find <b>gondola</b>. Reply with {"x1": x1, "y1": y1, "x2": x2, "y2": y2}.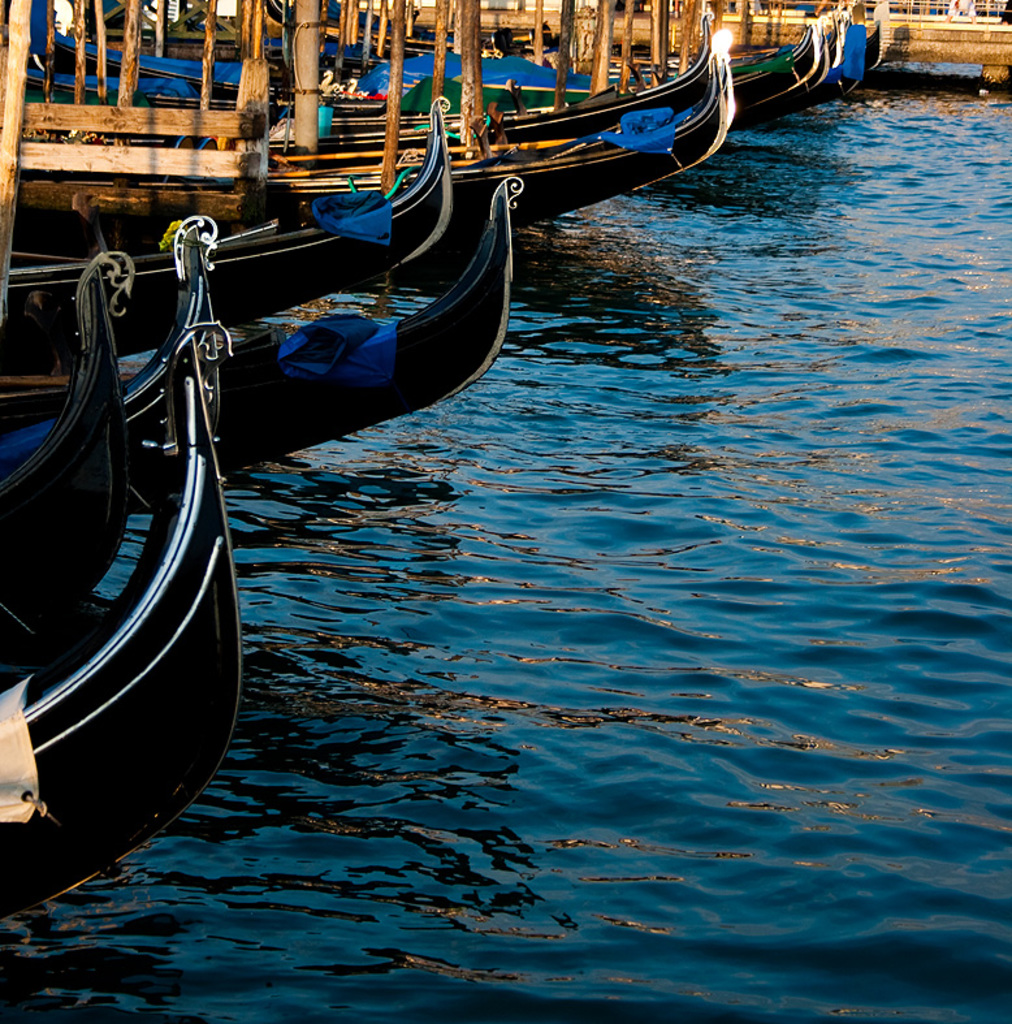
{"x1": 0, "y1": 83, "x2": 457, "y2": 324}.
